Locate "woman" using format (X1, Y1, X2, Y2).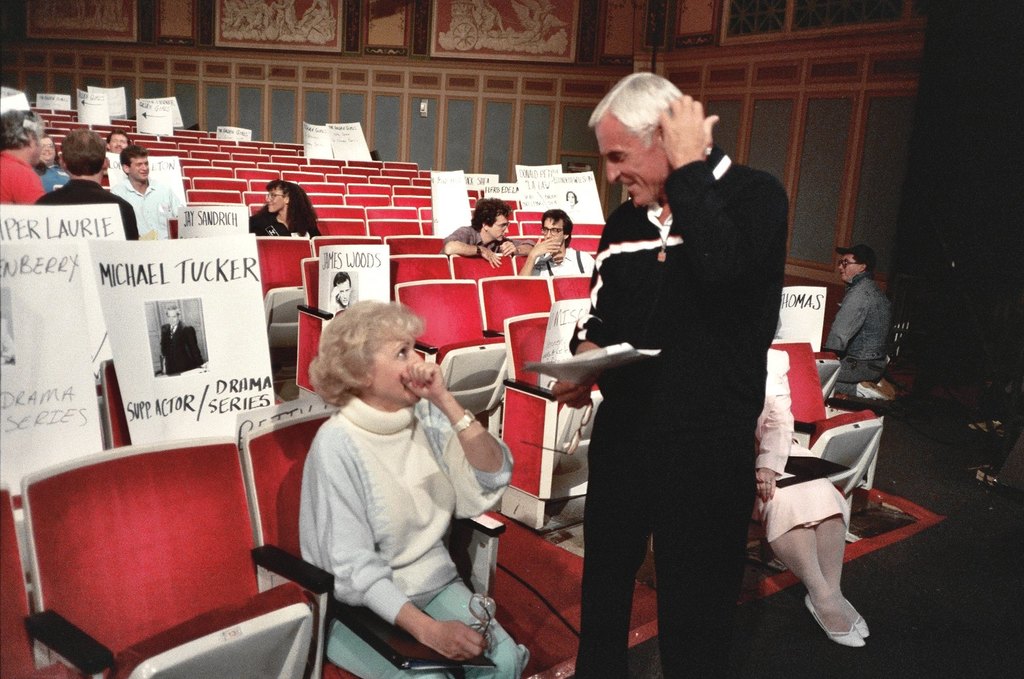
(26, 136, 68, 202).
